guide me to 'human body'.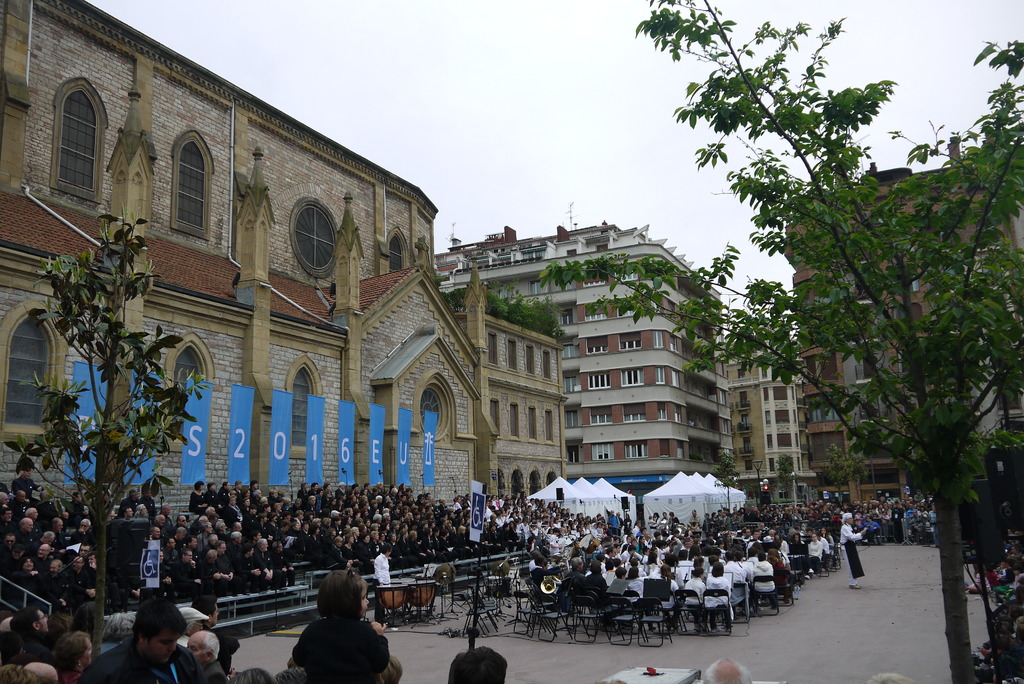
Guidance: x1=289 y1=582 x2=378 y2=683.
